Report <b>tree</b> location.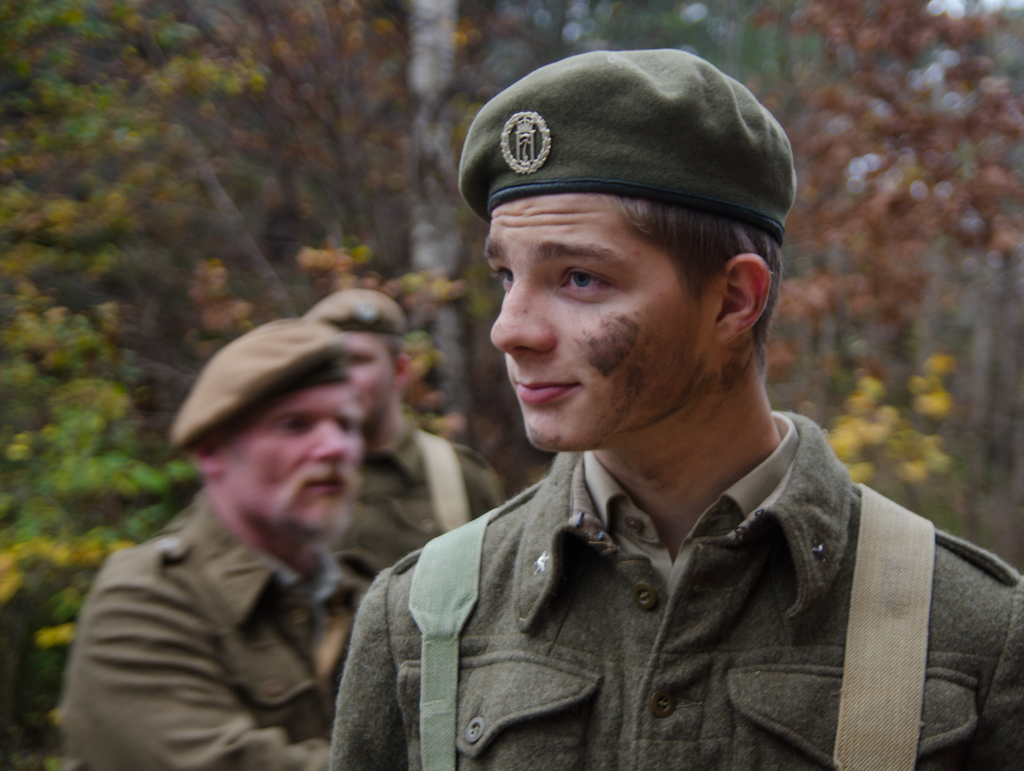
Report: bbox(0, 46, 187, 674).
